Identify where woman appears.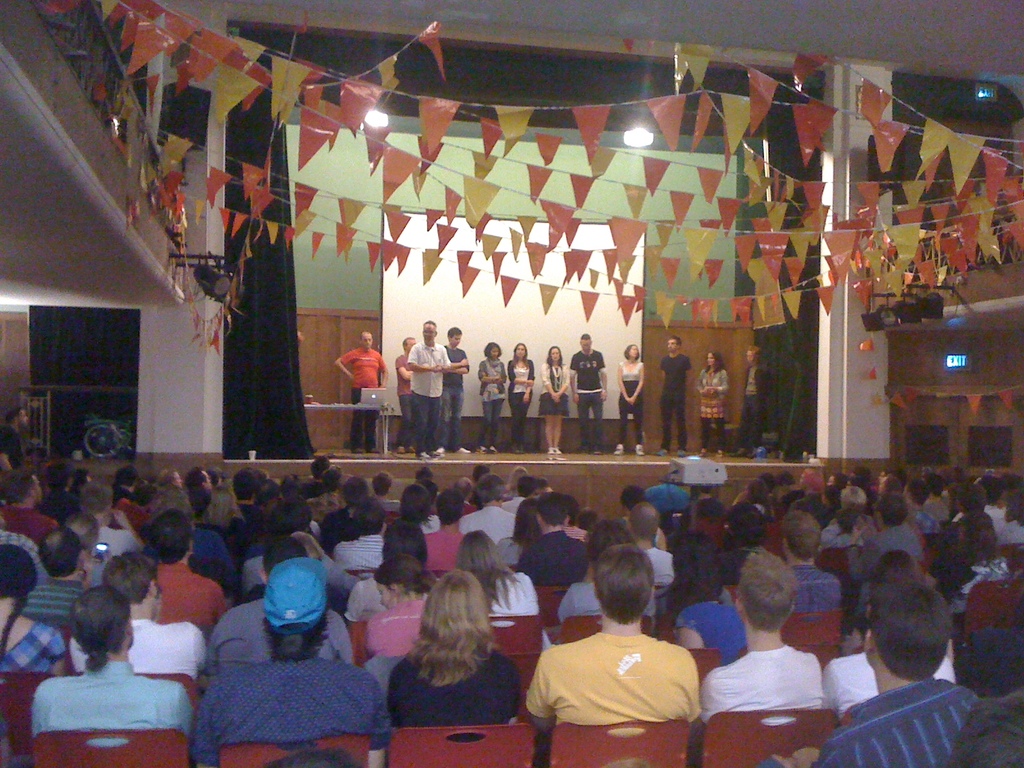
Appears at box=[385, 568, 538, 739].
